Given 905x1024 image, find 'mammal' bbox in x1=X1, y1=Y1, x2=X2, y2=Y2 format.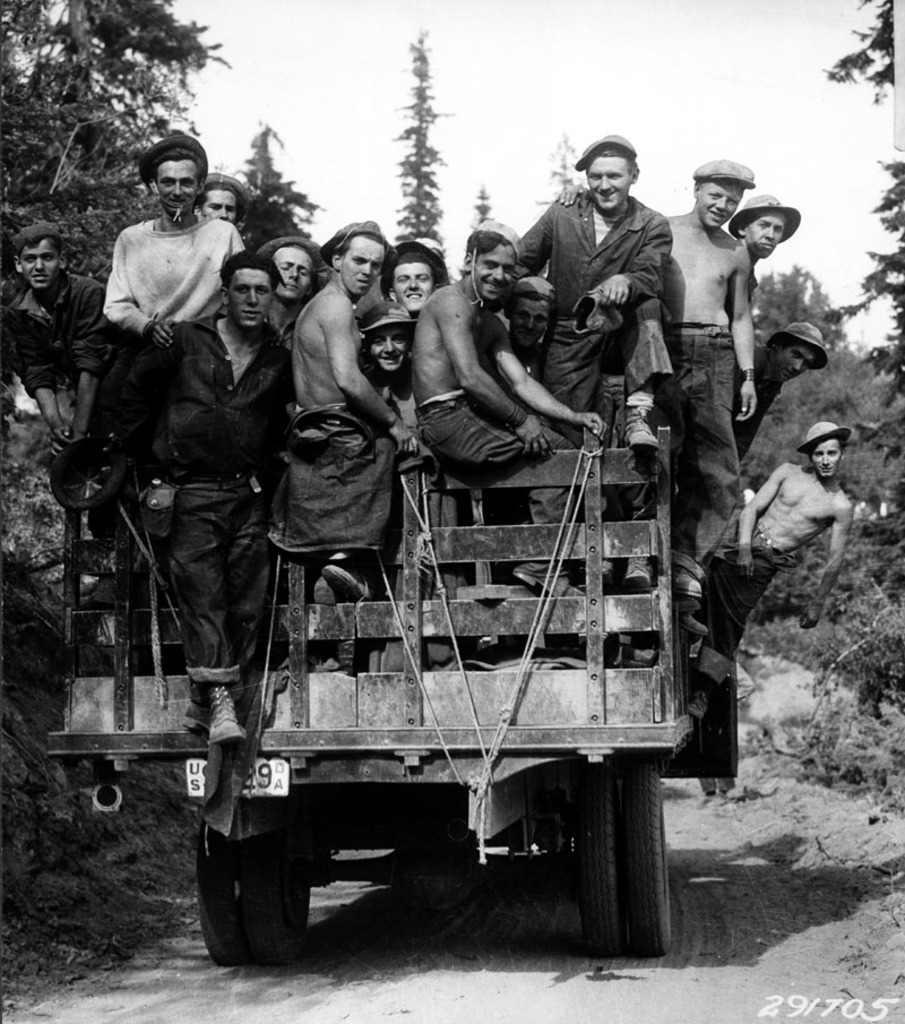
x1=536, y1=148, x2=699, y2=419.
